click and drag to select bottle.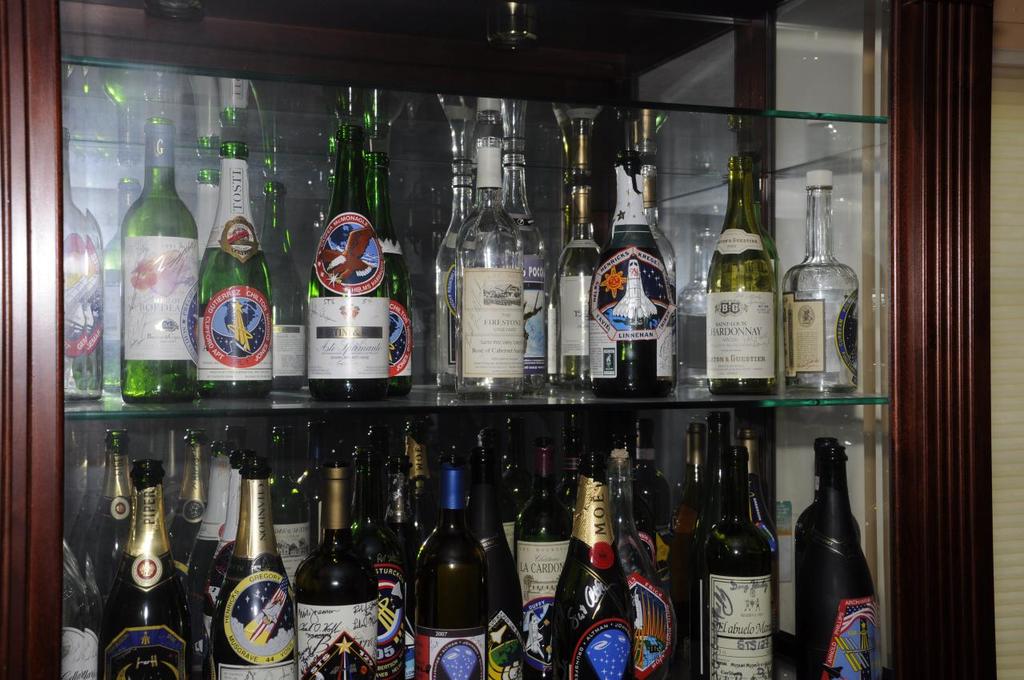
Selection: <bbox>303, 114, 391, 400</bbox>.
